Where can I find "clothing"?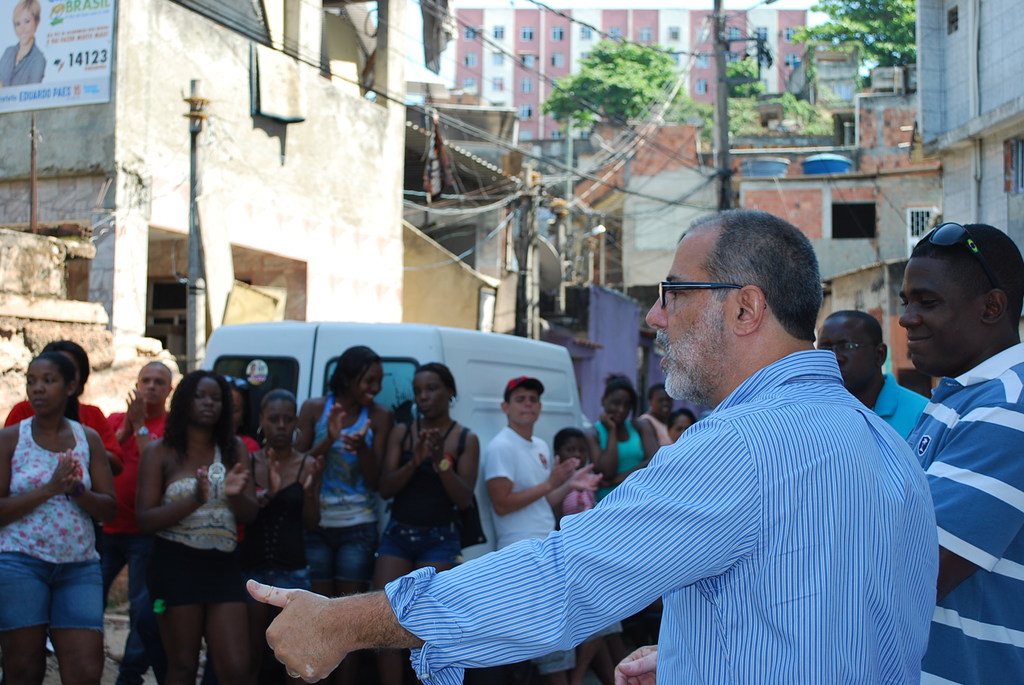
You can find it at select_region(634, 400, 669, 457).
